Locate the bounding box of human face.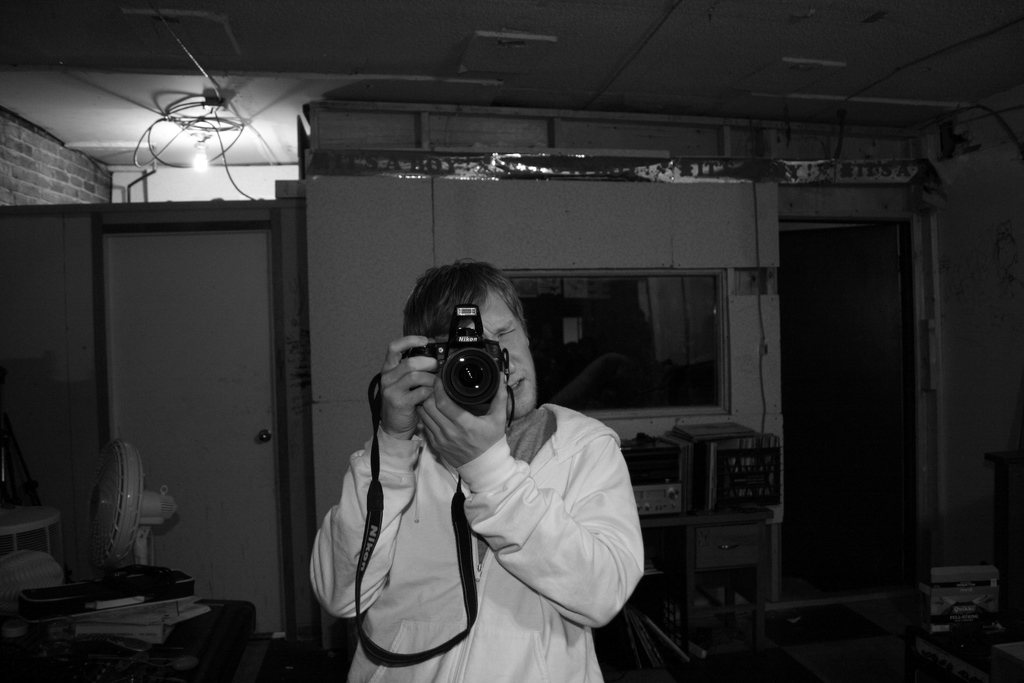
Bounding box: locate(450, 290, 539, 419).
